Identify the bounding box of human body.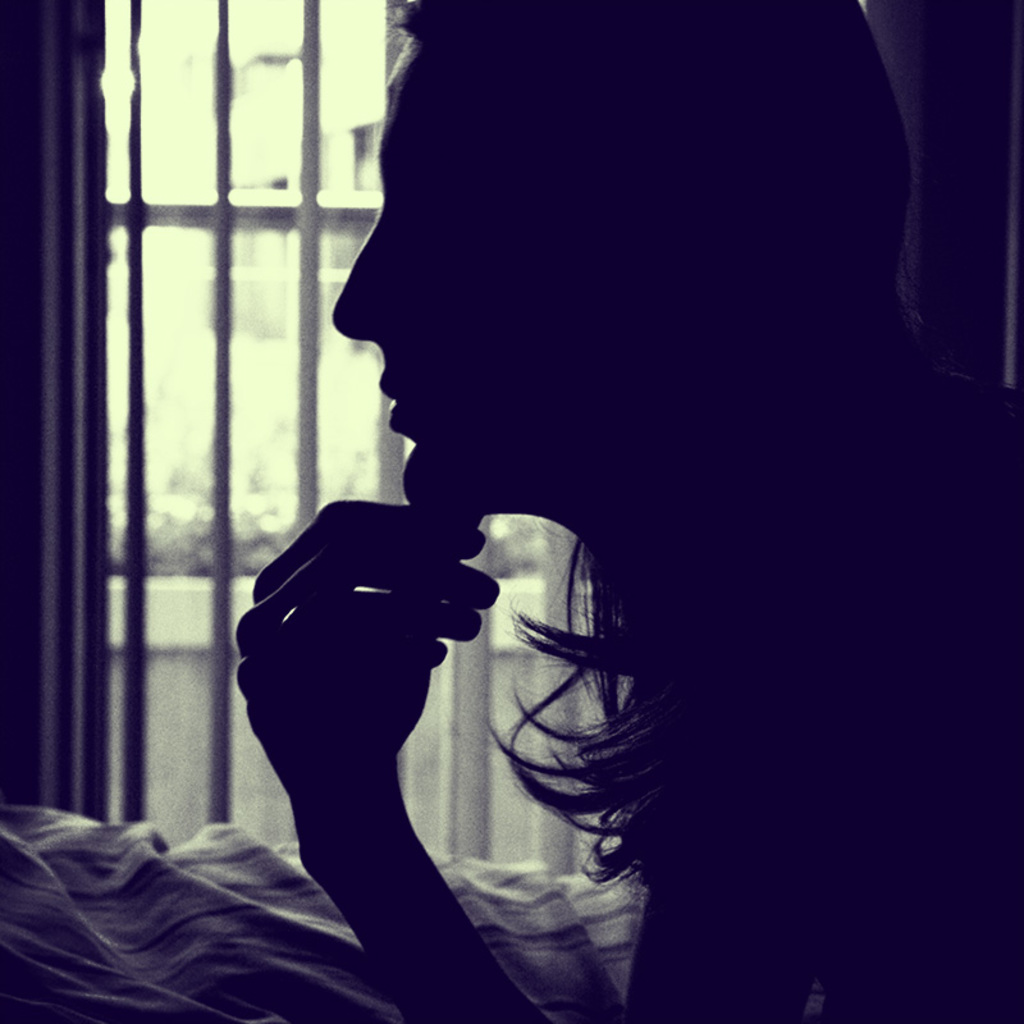
BBox(236, 0, 1023, 1023).
